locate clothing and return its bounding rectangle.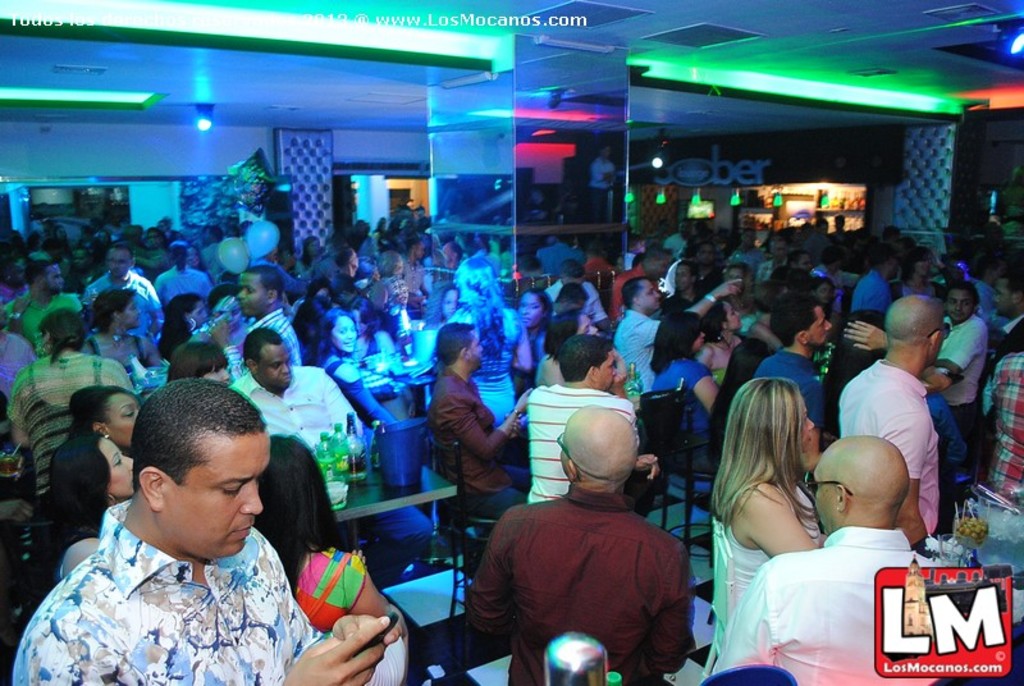
bbox=(836, 361, 942, 538).
